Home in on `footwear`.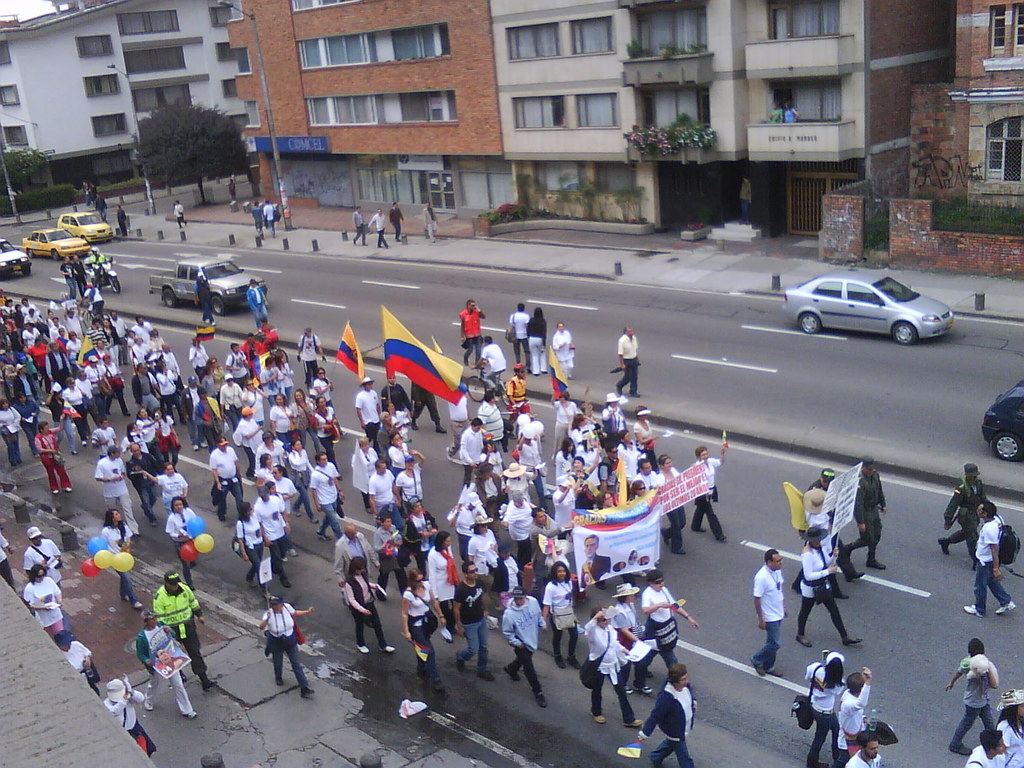
Homed in at left=67, top=489, right=76, bottom=490.
